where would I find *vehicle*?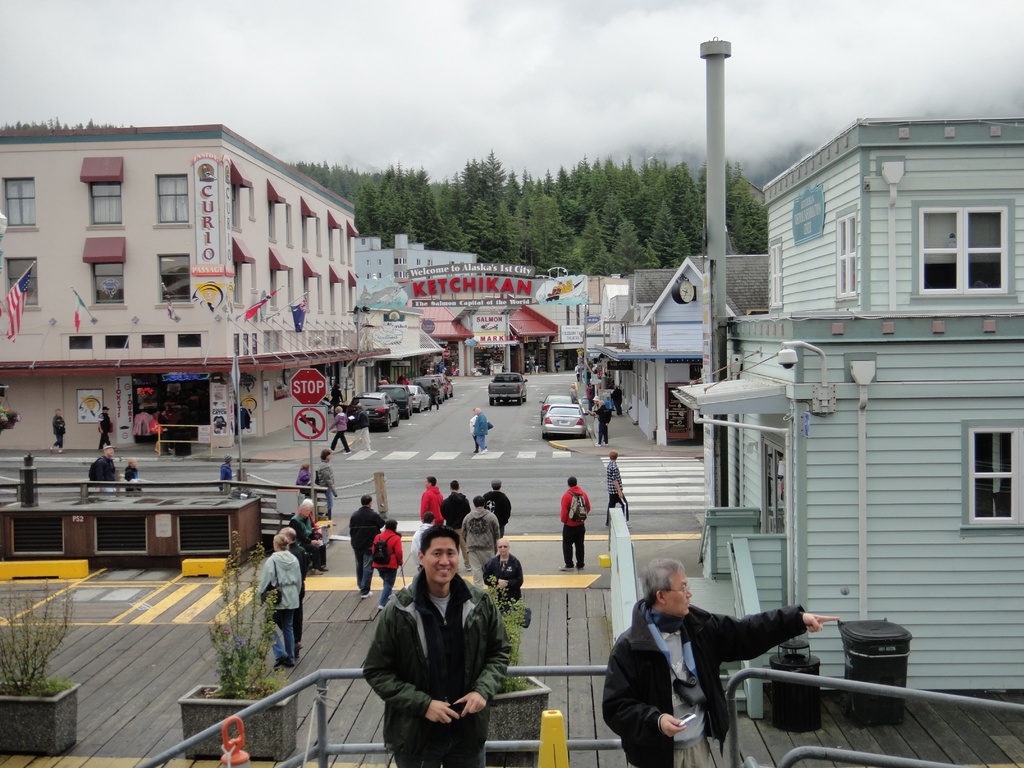
At region(387, 381, 414, 421).
